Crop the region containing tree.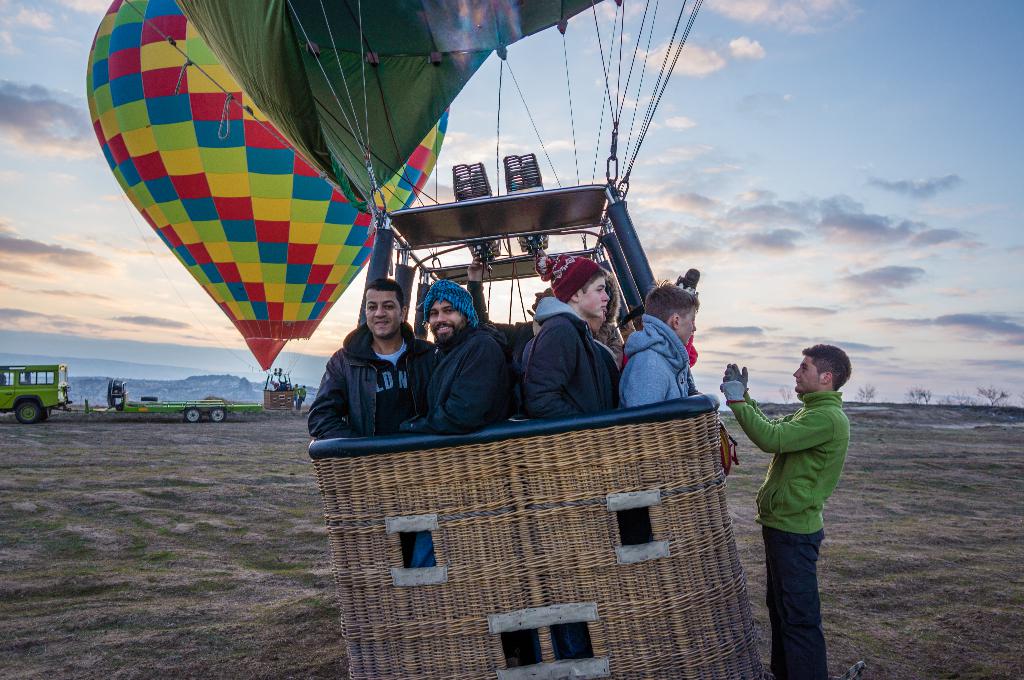
Crop region: Rect(976, 385, 1011, 407).
